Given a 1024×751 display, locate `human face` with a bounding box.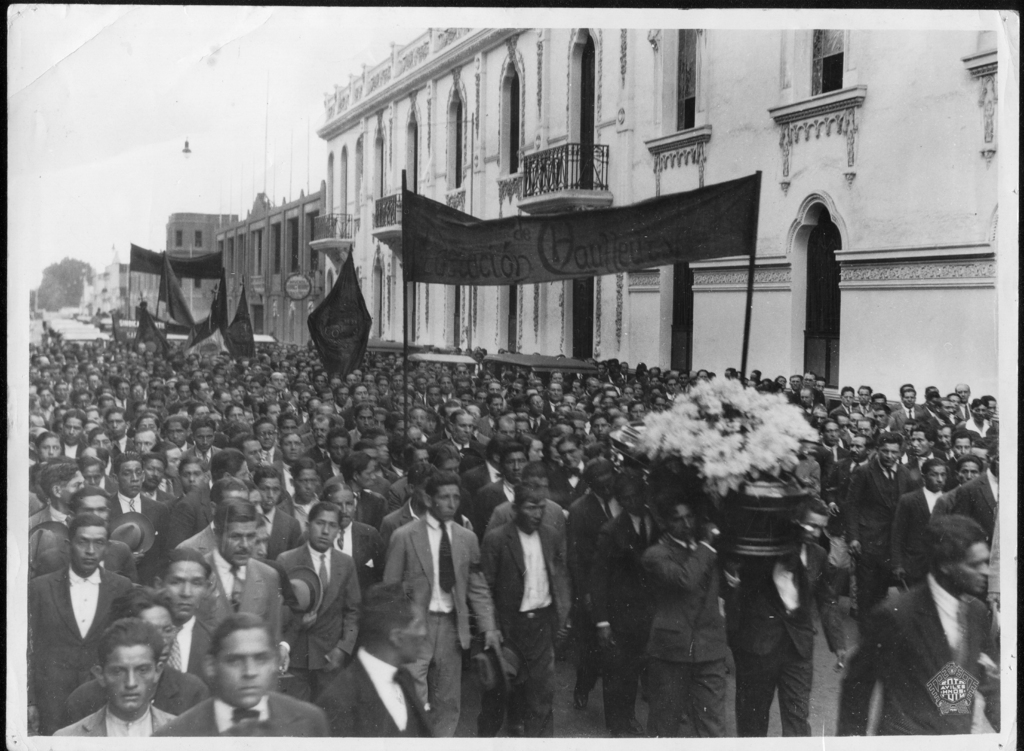
Located: select_region(403, 606, 428, 661).
